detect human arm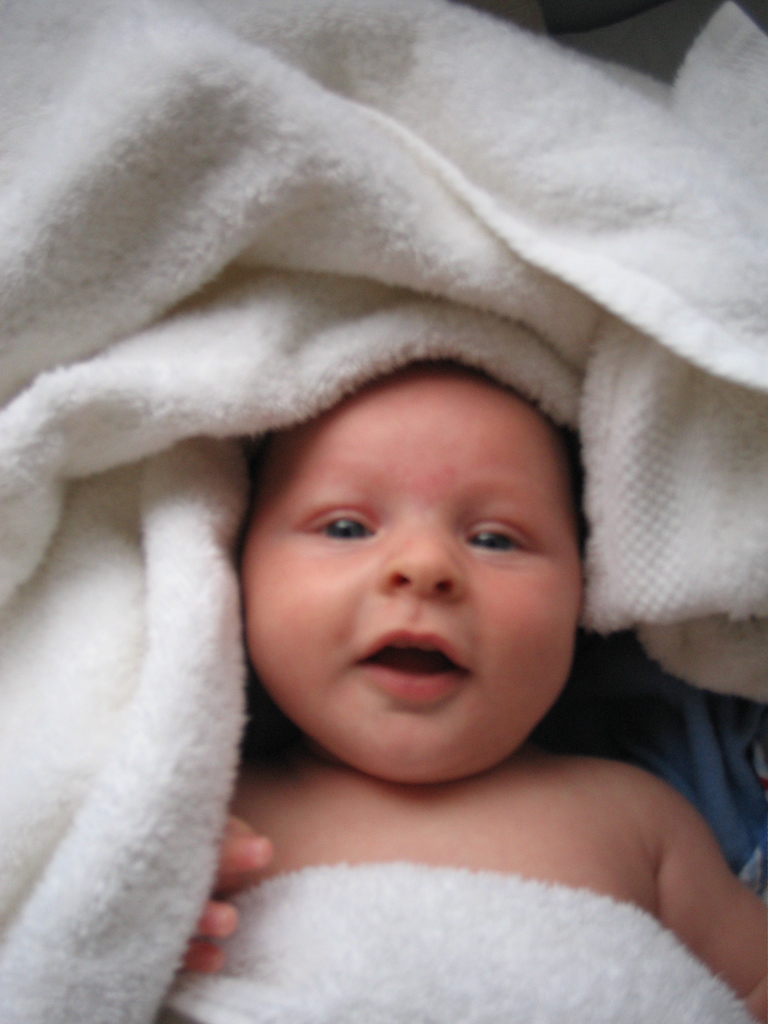
653:796:767:1023
